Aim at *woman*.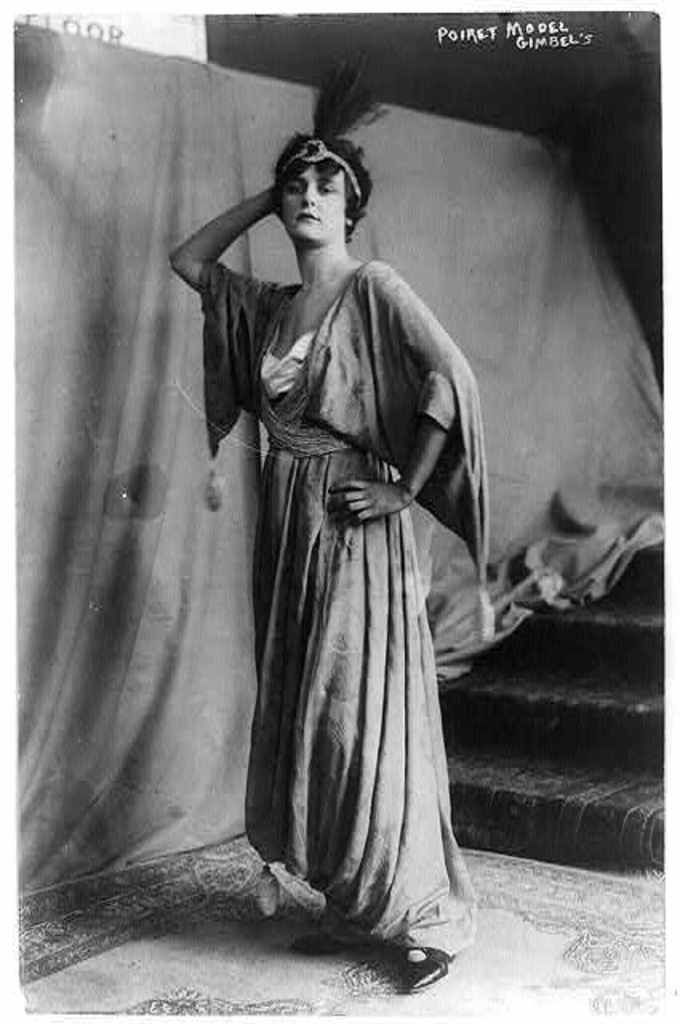
Aimed at 168/53/510/998.
